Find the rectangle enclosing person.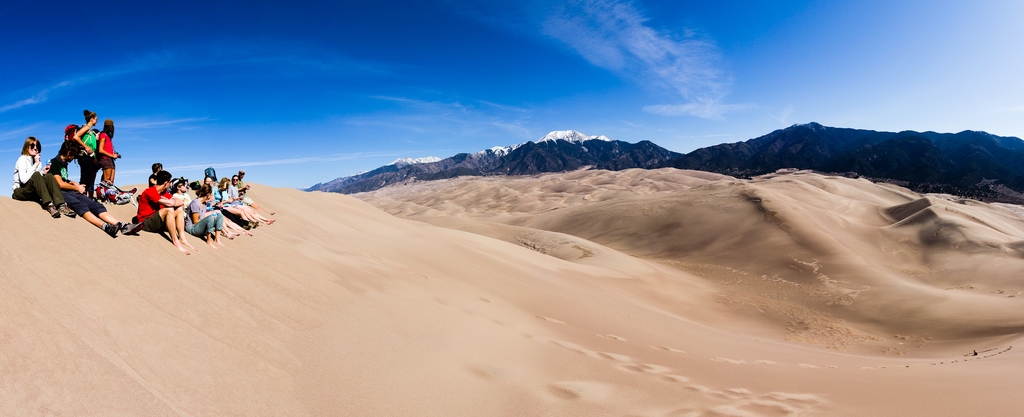
x1=207, y1=179, x2=249, y2=241.
